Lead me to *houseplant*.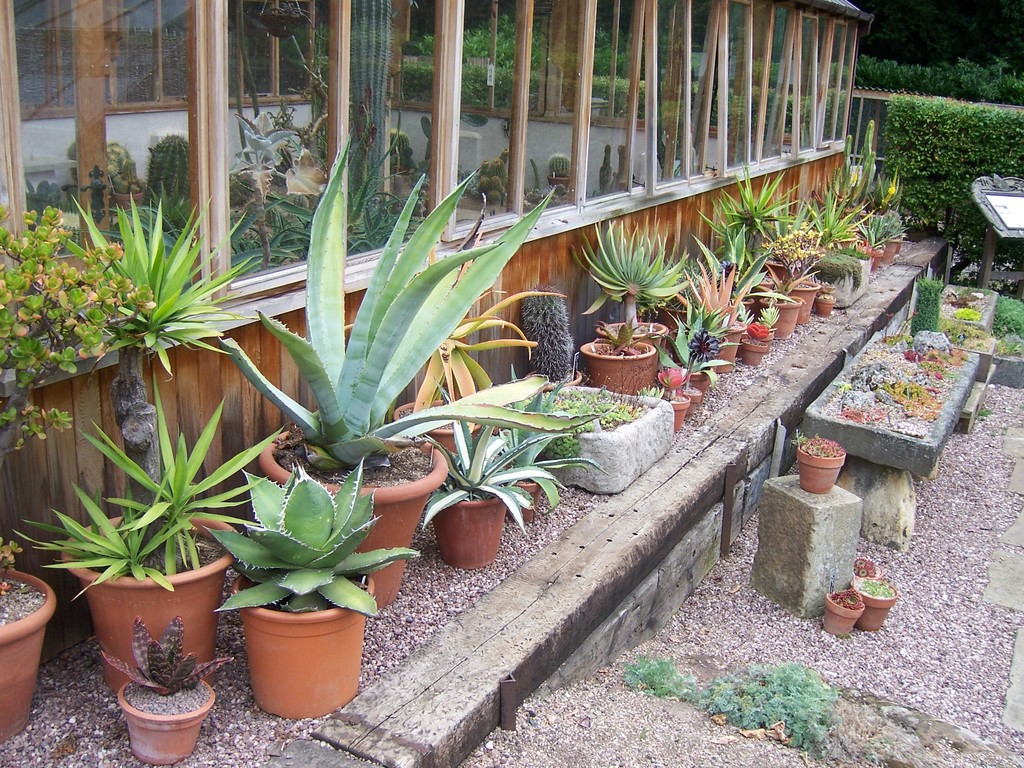
Lead to [599, 207, 685, 377].
